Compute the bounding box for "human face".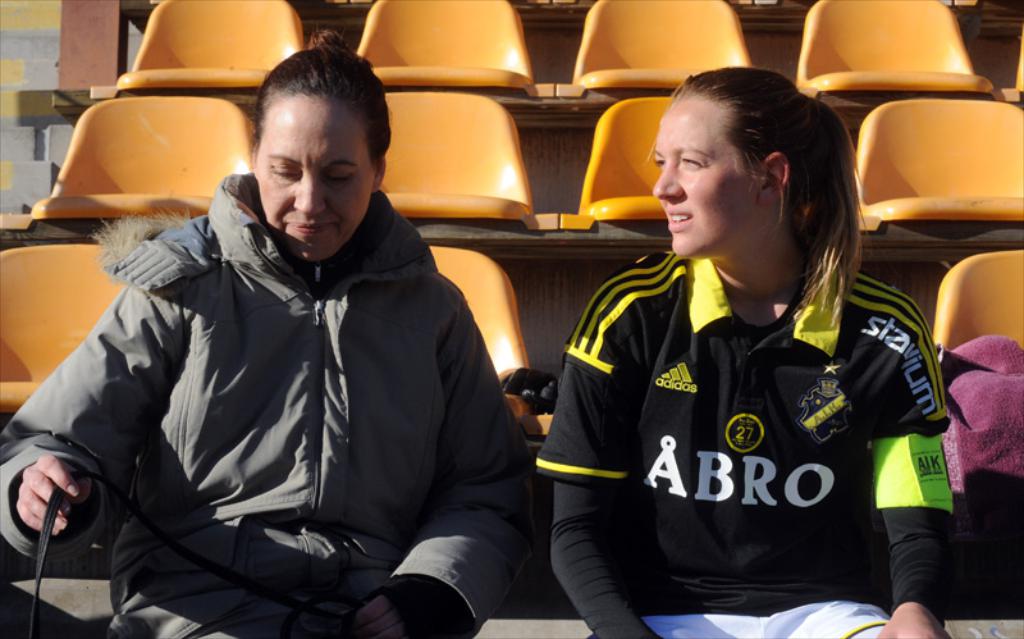
region(653, 99, 754, 256).
